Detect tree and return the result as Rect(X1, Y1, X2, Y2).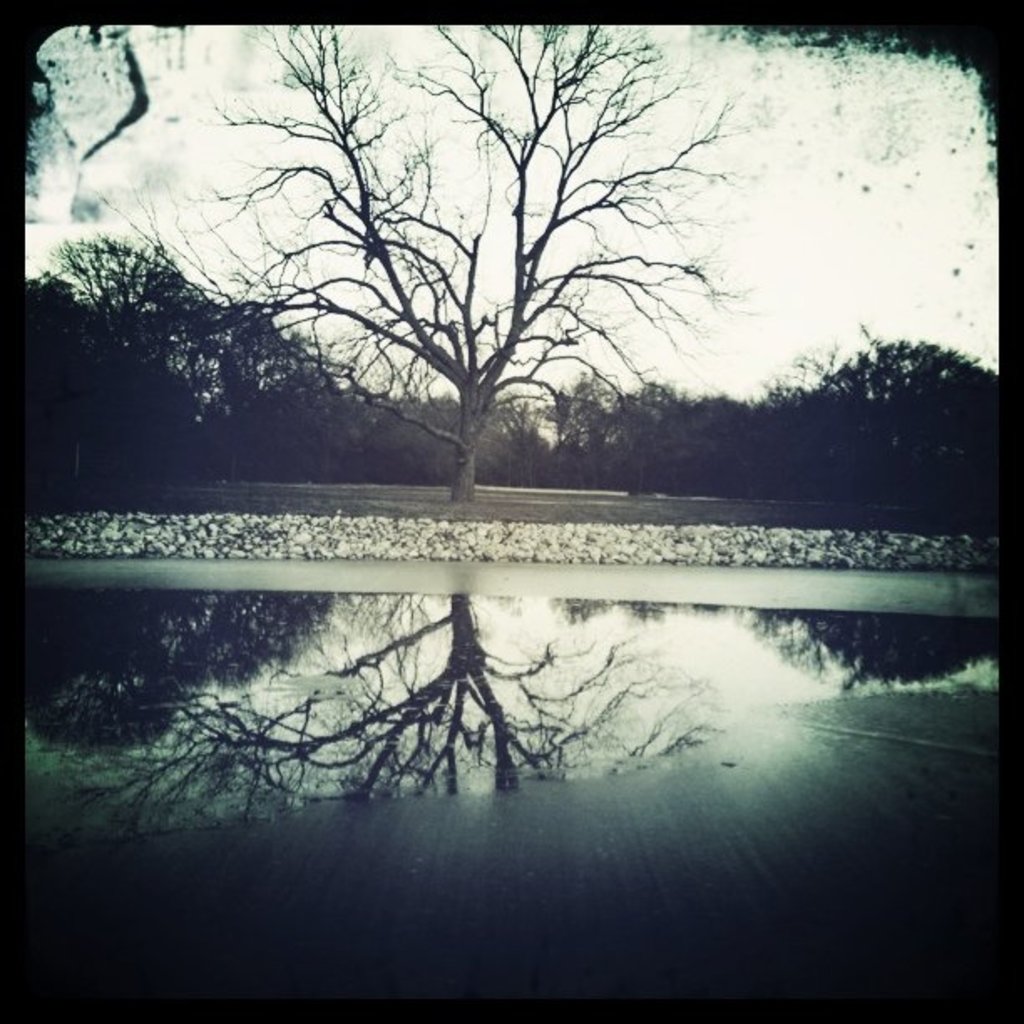
Rect(788, 333, 992, 497).
